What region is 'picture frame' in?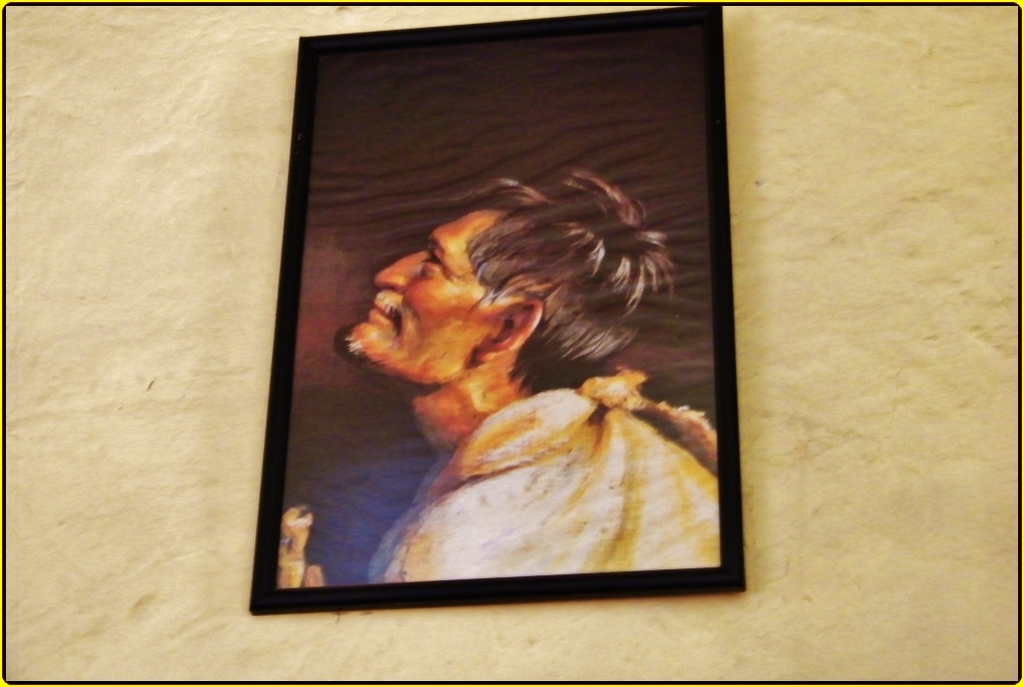
<bbox>247, 4, 744, 613</bbox>.
